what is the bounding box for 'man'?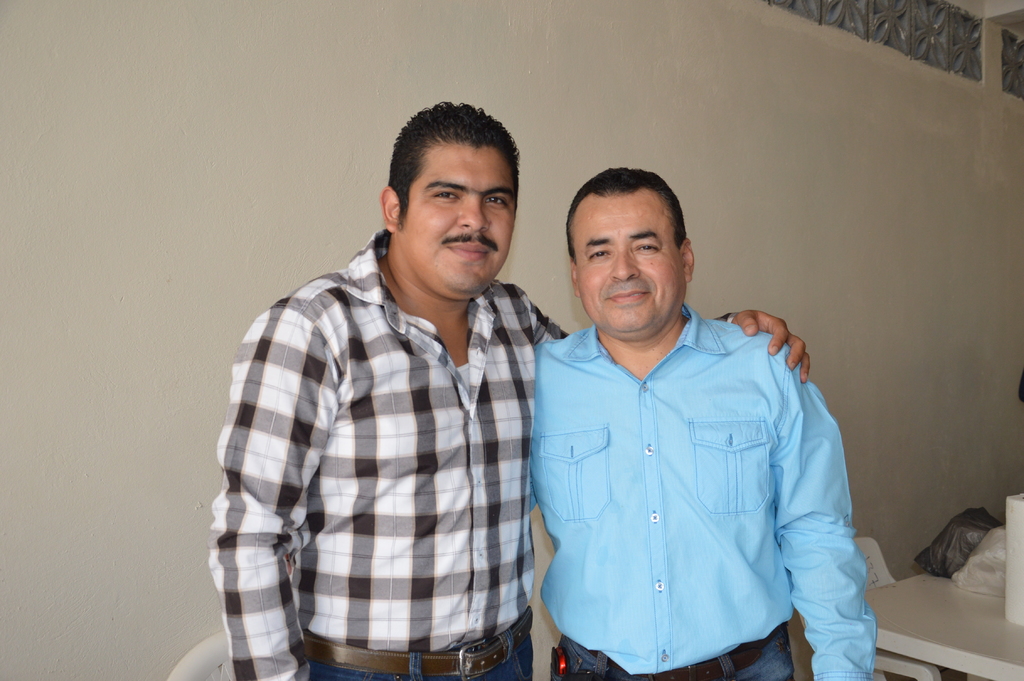
locate(207, 101, 811, 680).
